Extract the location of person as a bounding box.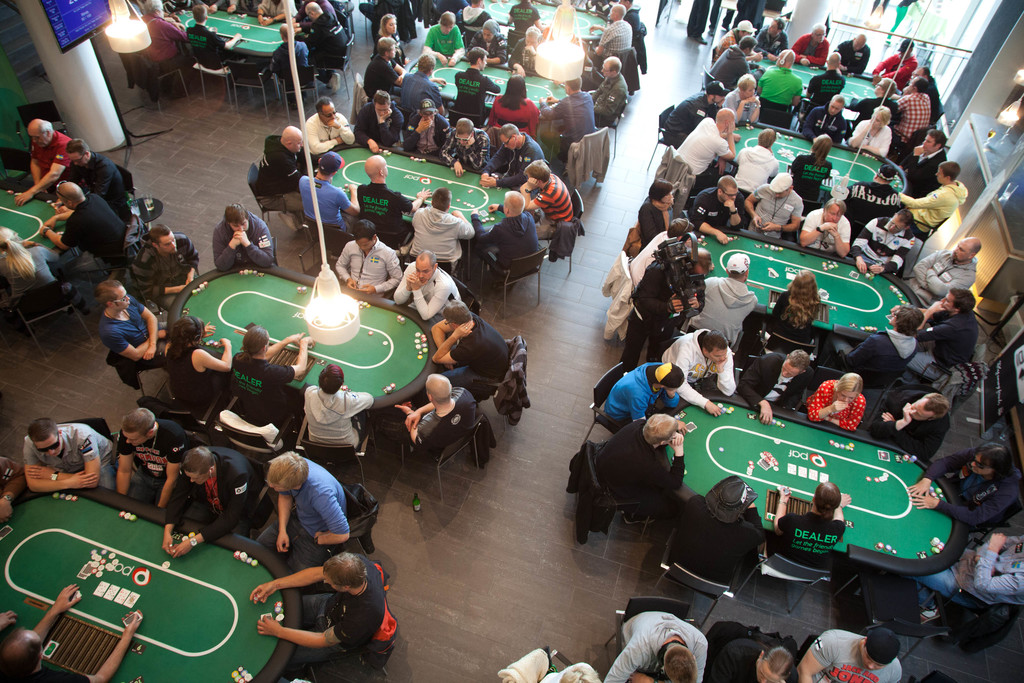
select_region(545, 76, 592, 152).
